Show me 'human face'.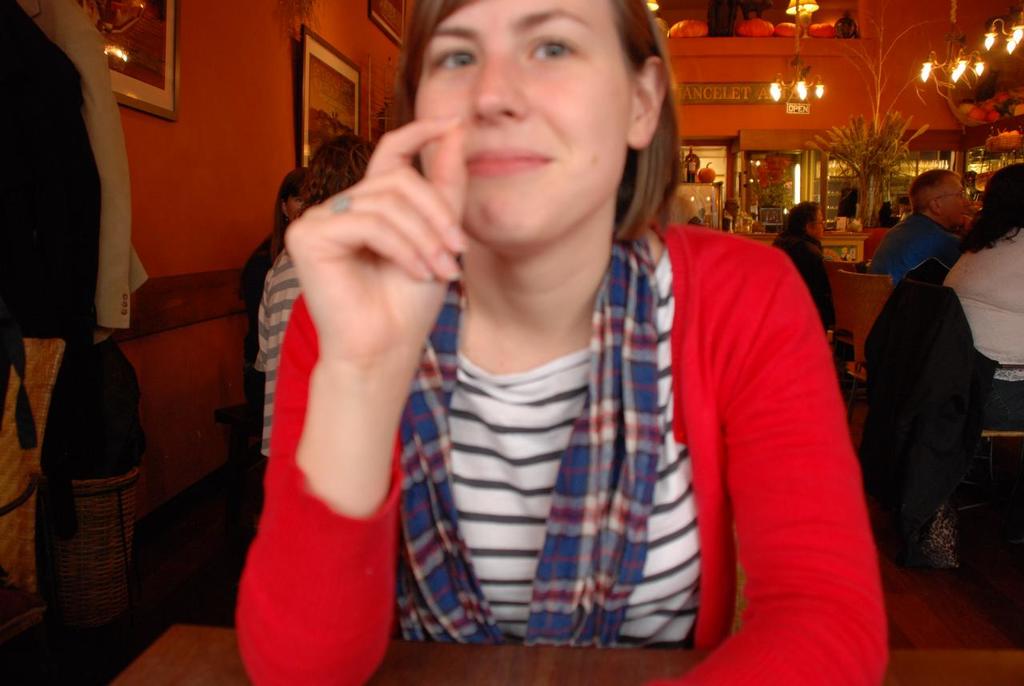
'human face' is here: 813:208:827:239.
